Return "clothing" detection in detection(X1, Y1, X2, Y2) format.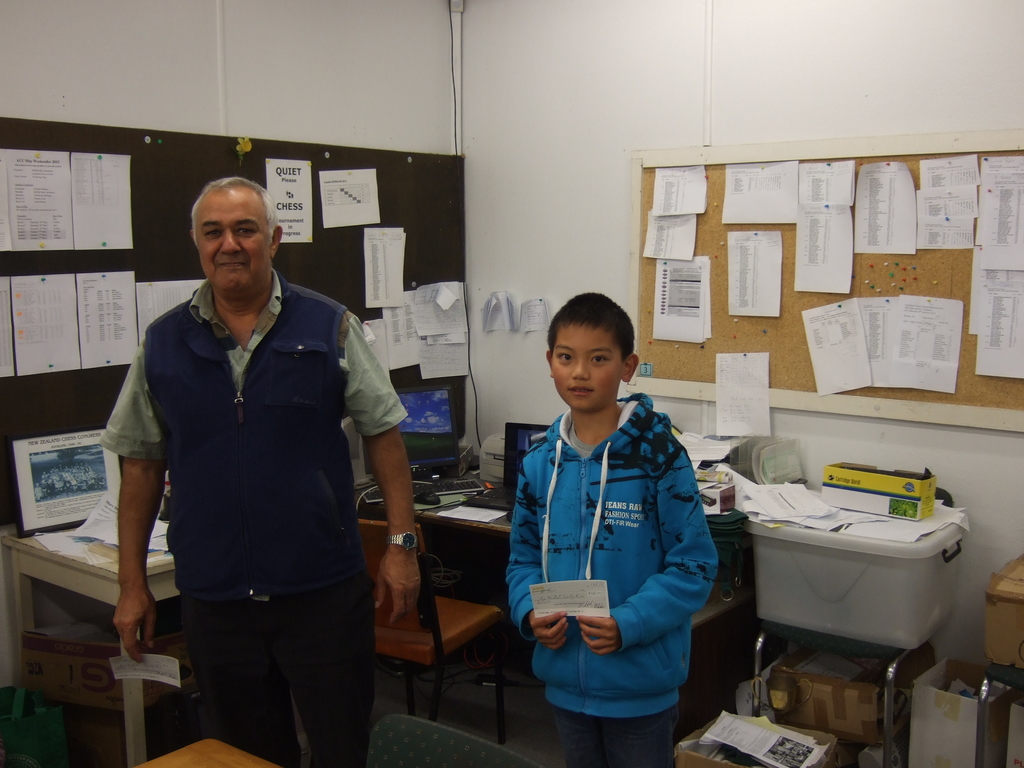
detection(491, 358, 733, 755).
